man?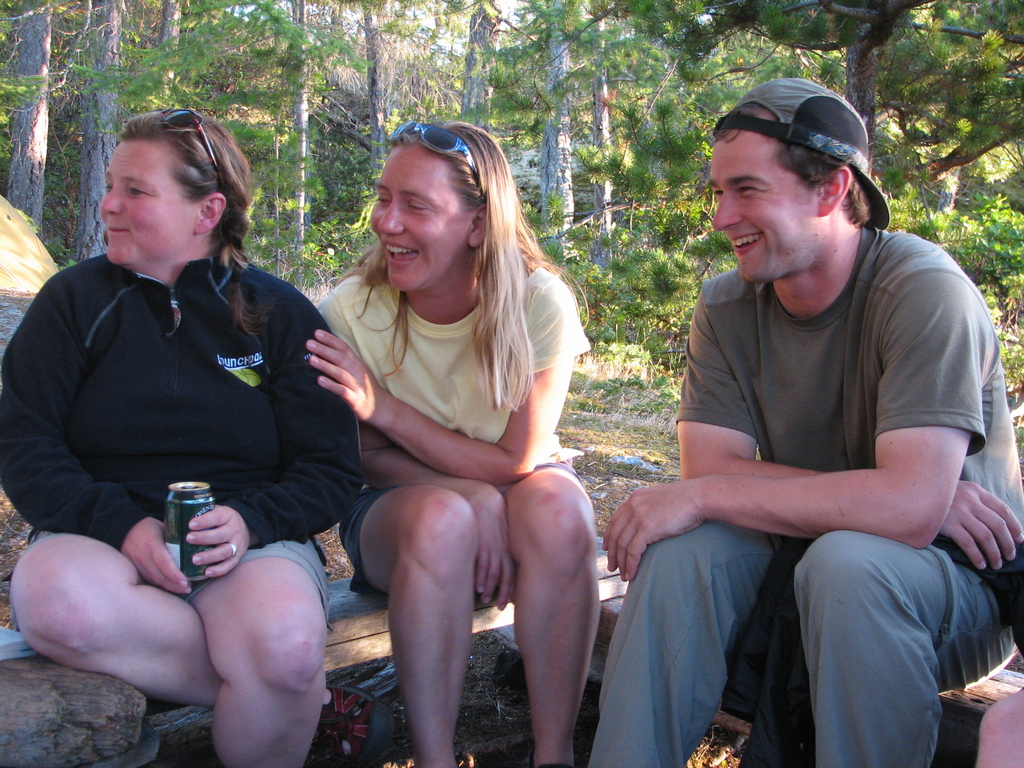
606/84/1019/767
